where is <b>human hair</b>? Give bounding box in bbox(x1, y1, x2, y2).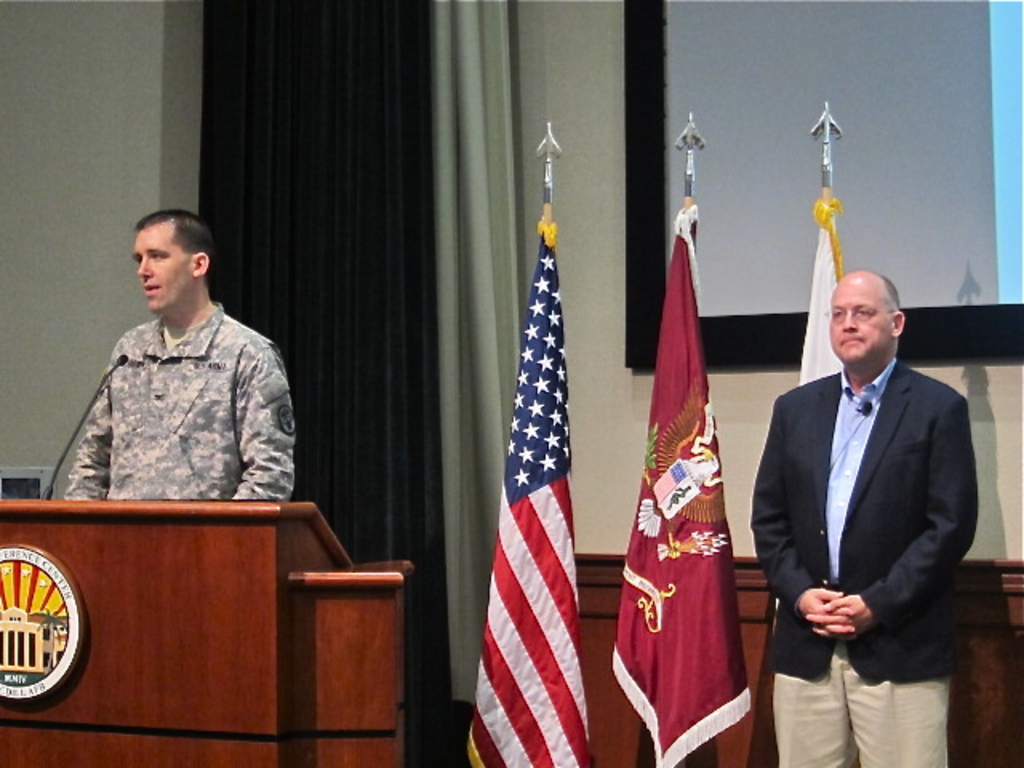
bbox(128, 208, 222, 291).
